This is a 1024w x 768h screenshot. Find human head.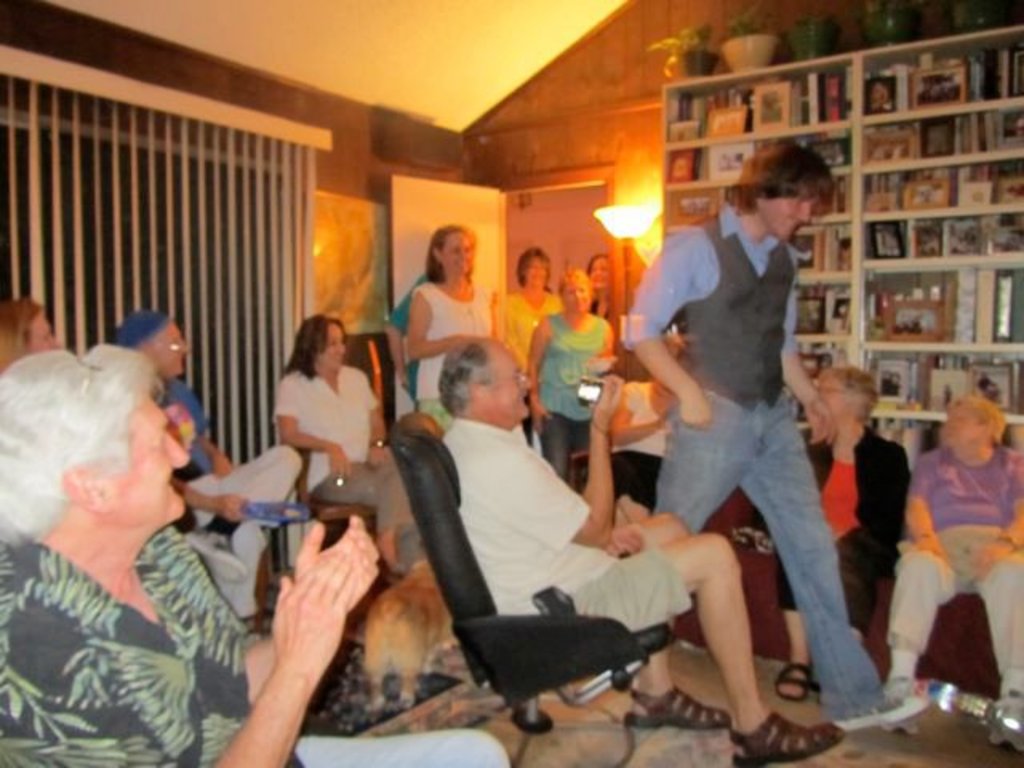
Bounding box: bbox(584, 250, 611, 294).
